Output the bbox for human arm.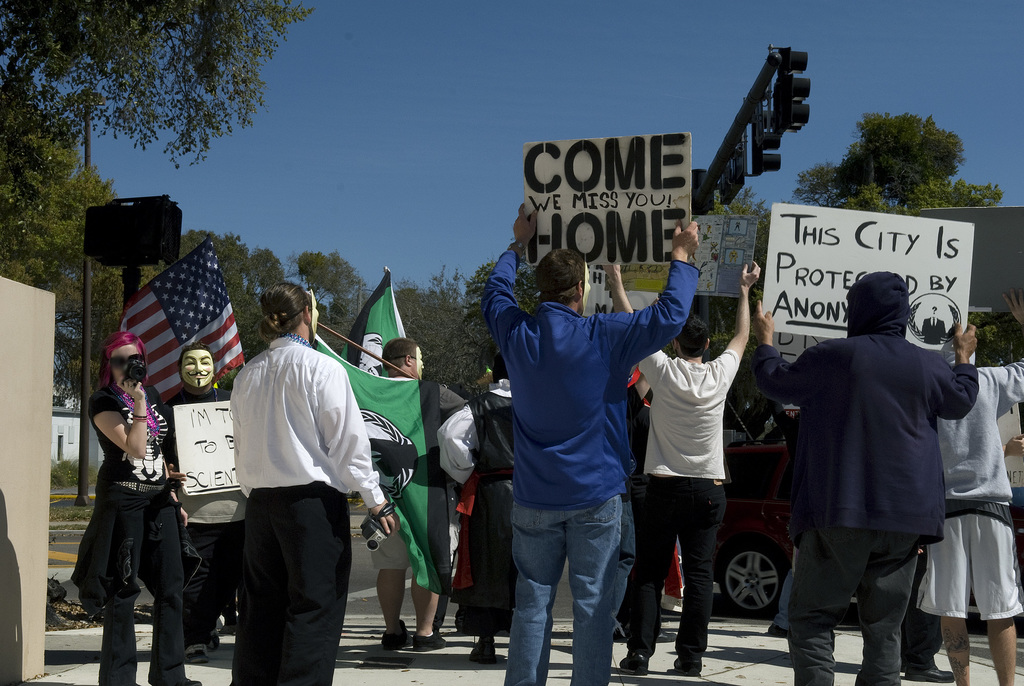
rect(314, 359, 397, 535).
